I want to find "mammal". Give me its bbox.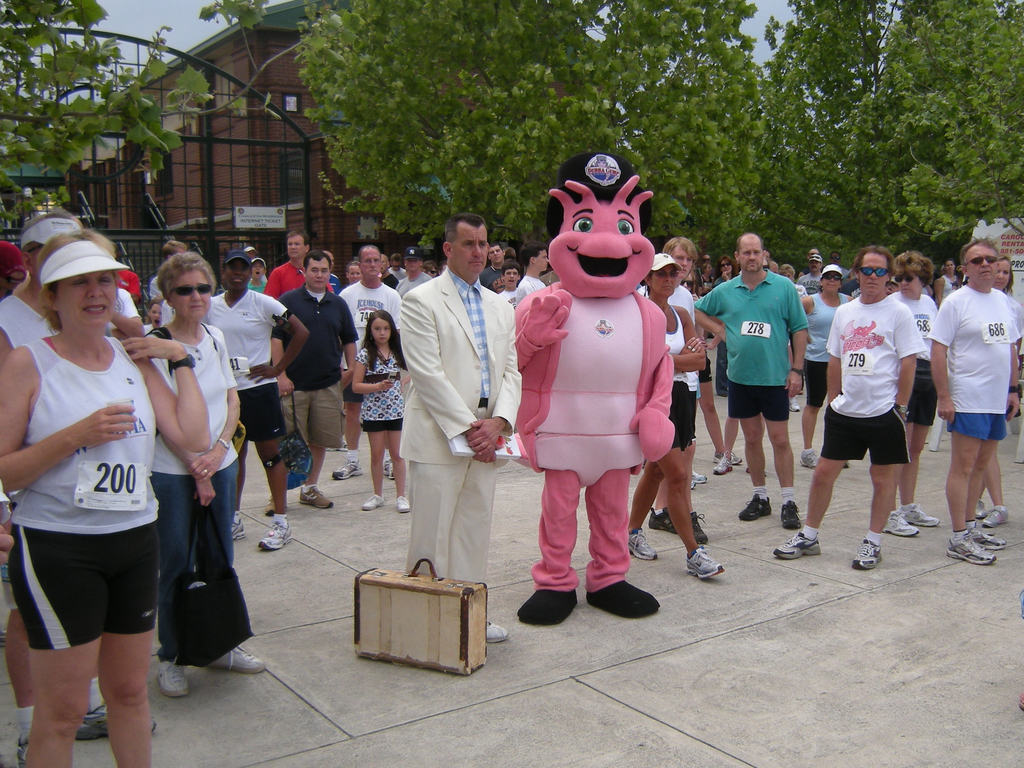
(0, 209, 157, 766).
